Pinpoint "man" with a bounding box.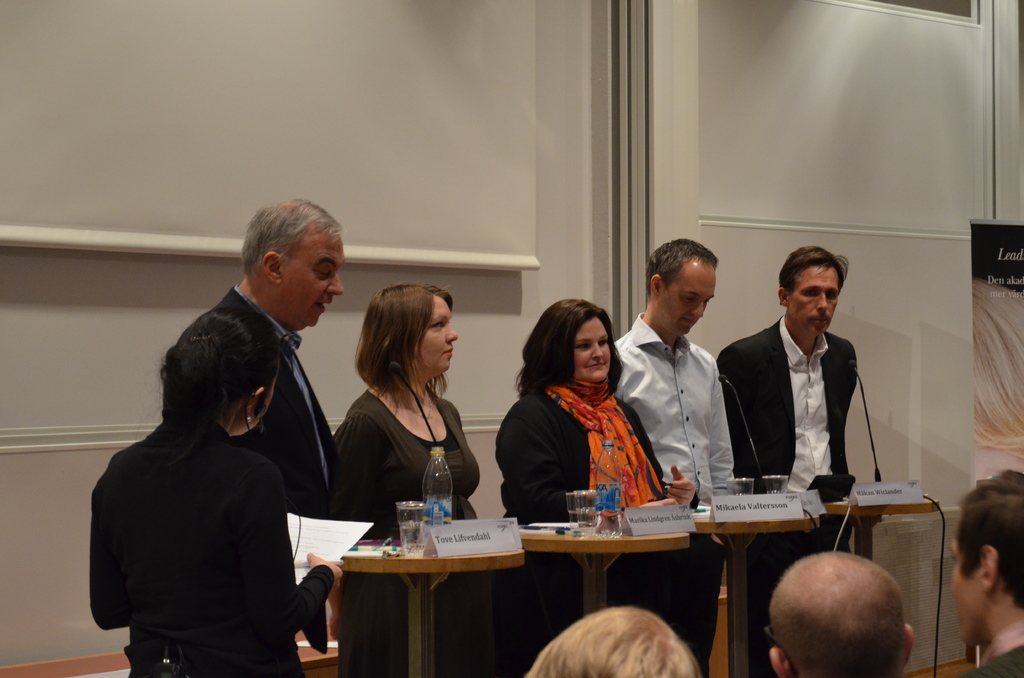
(614, 236, 739, 503).
